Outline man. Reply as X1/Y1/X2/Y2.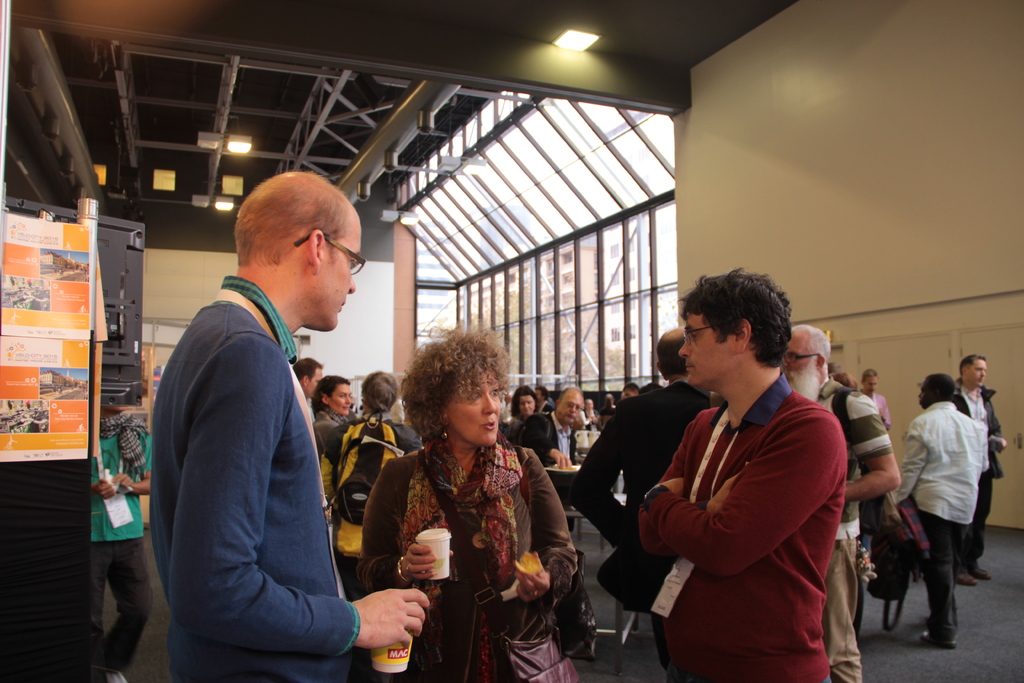
886/372/992/648.
